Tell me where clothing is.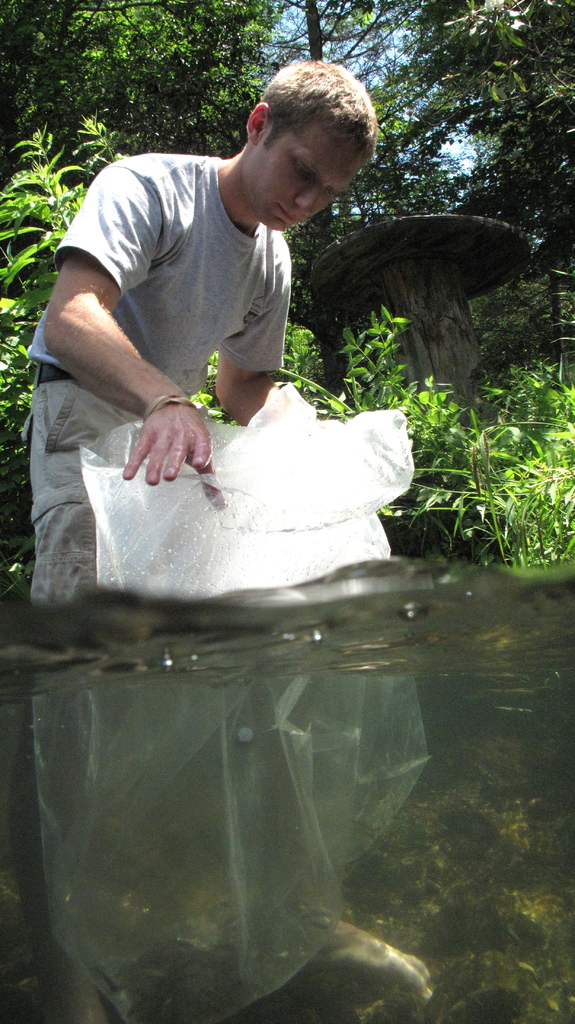
clothing is at select_region(19, 143, 293, 603).
